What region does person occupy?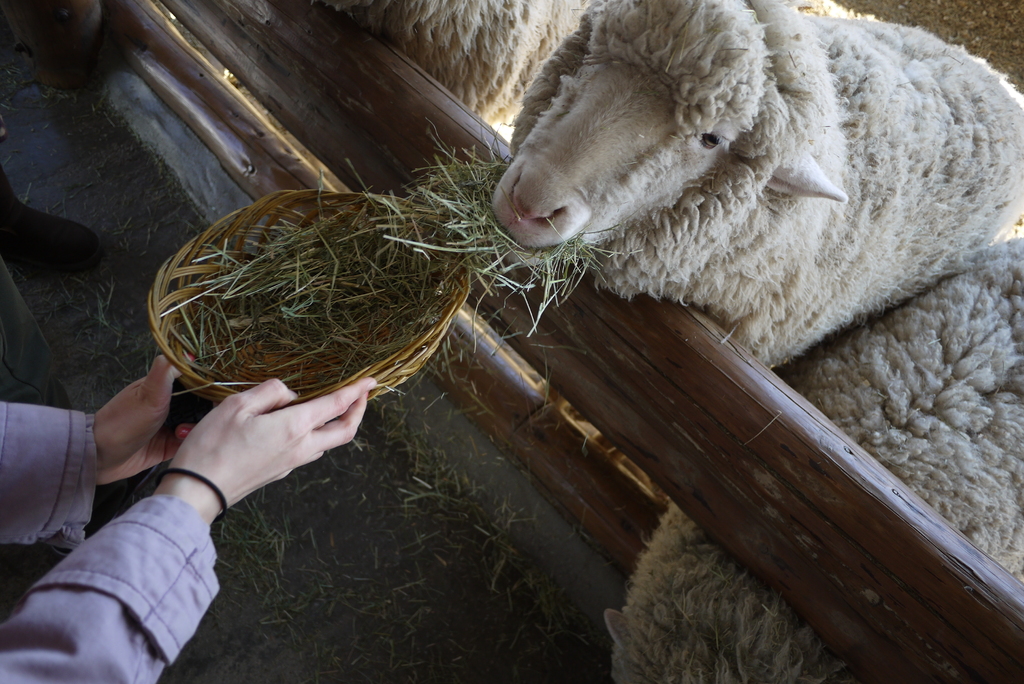
(0, 347, 378, 683).
